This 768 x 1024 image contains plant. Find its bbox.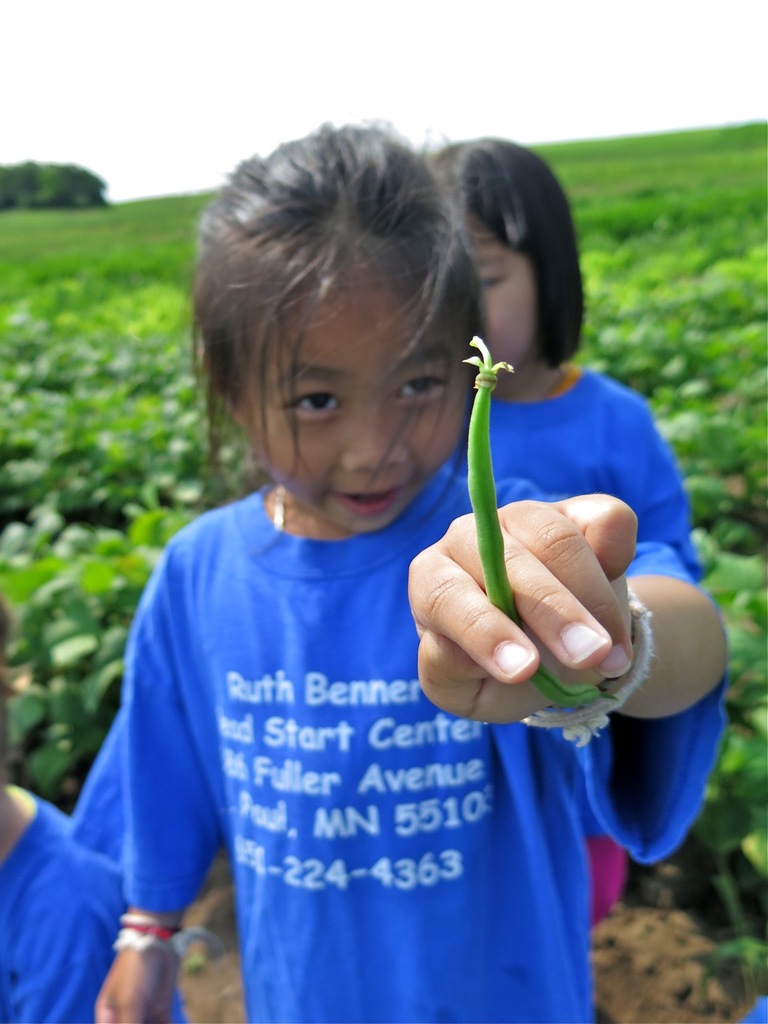
pyautogui.locateOnScreen(74, 105, 767, 298).
